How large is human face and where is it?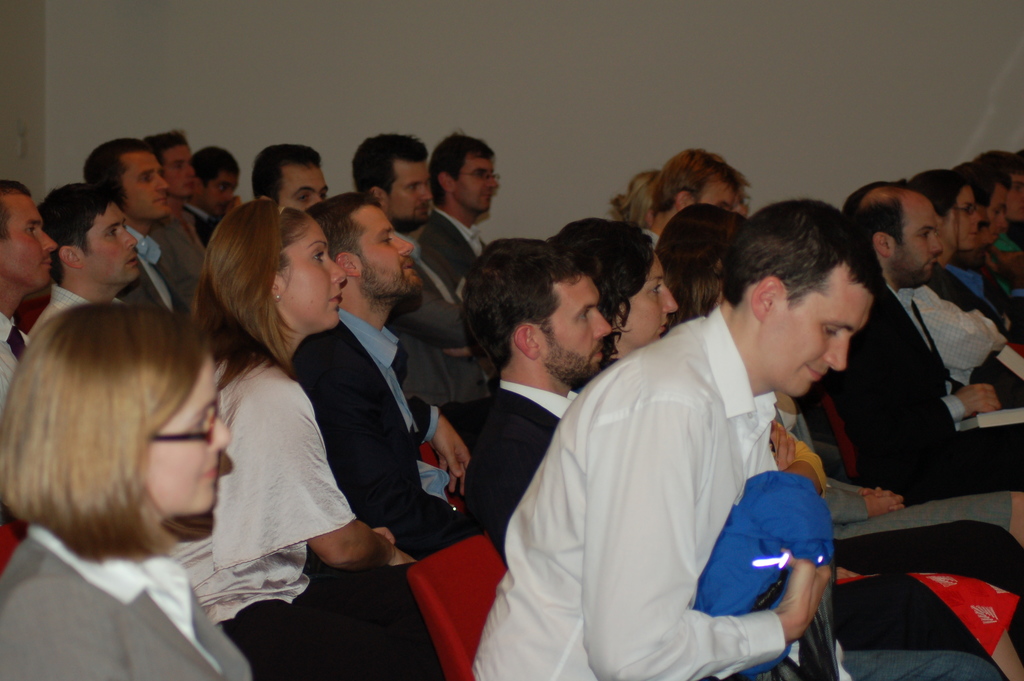
Bounding box: [280,219,348,325].
